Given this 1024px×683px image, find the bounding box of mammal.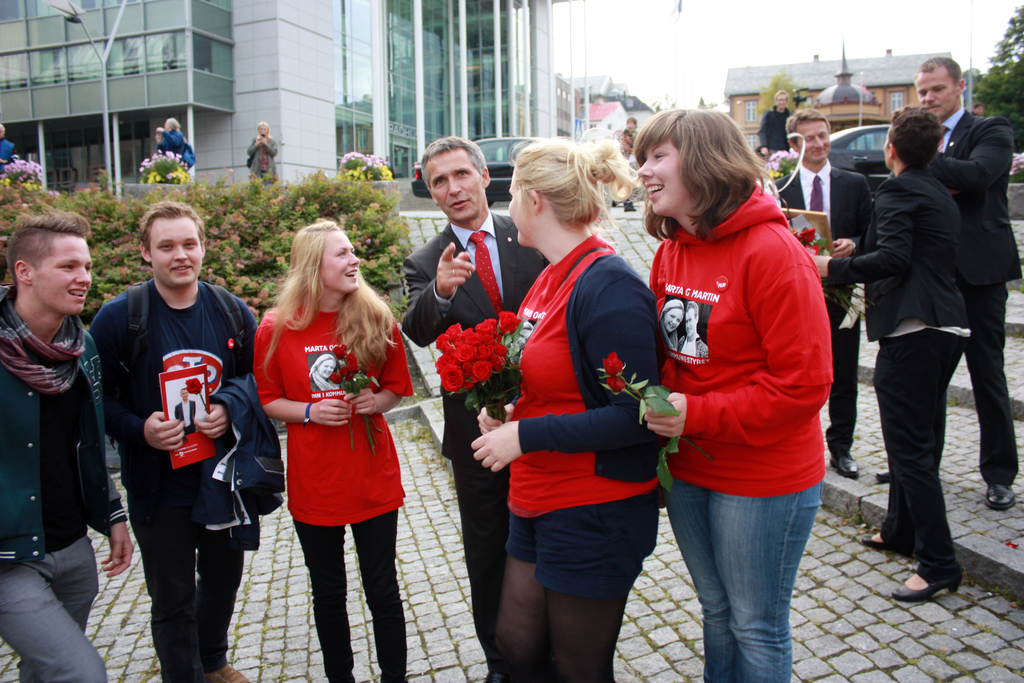
locate(812, 103, 971, 606).
